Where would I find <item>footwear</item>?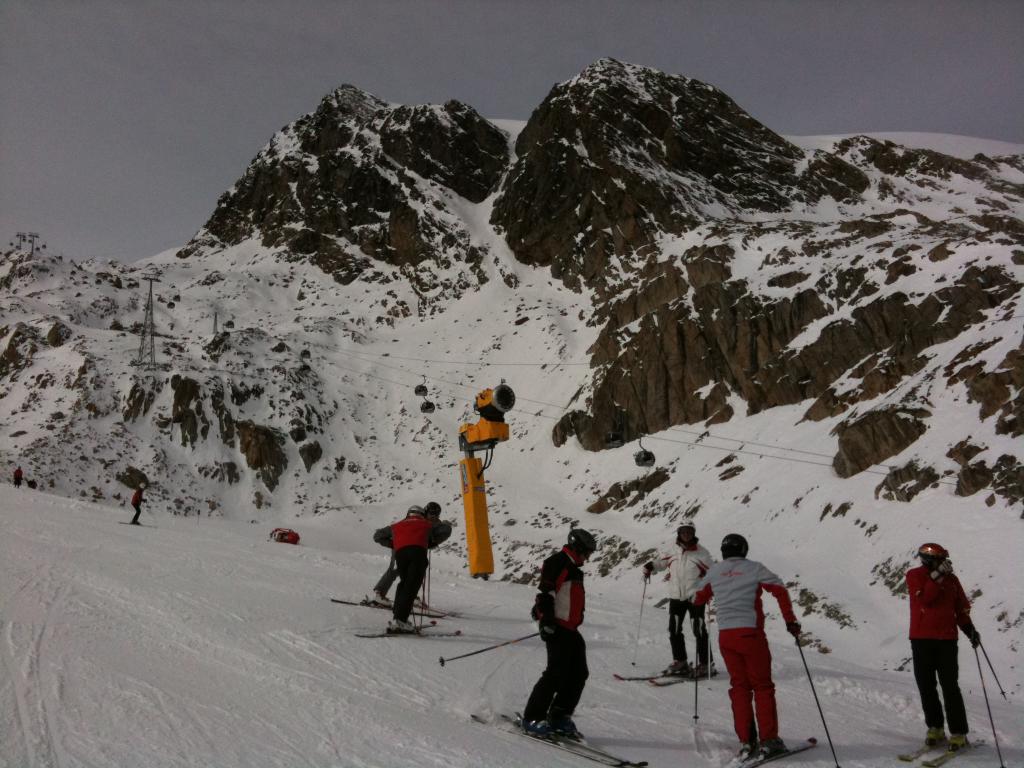
At (529,716,586,742).
